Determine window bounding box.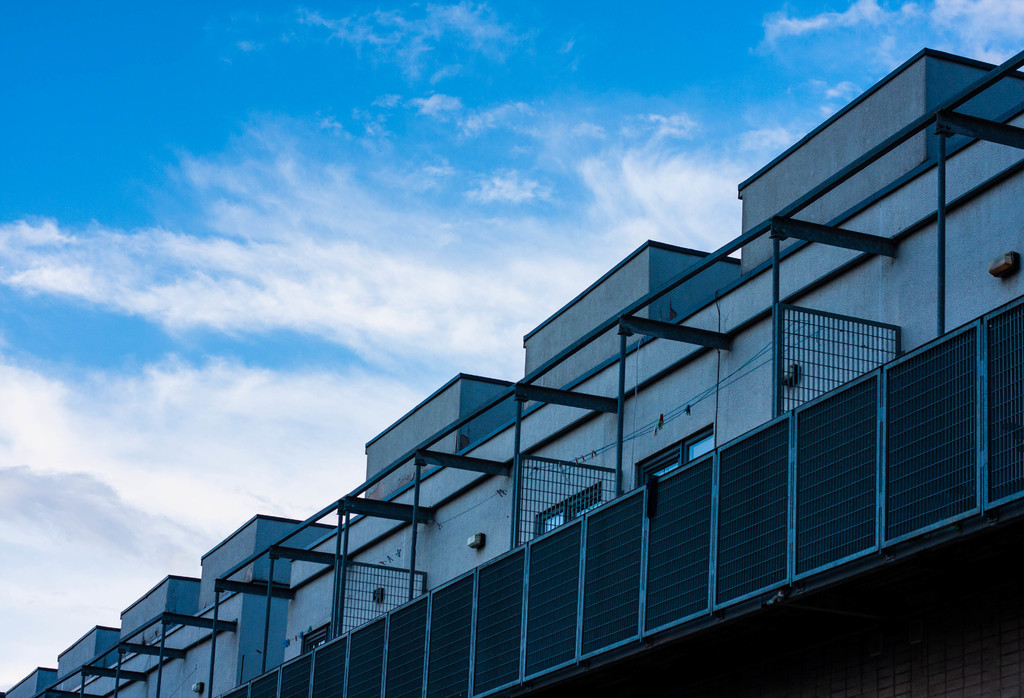
Determined: detection(540, 482, 607, 537).
